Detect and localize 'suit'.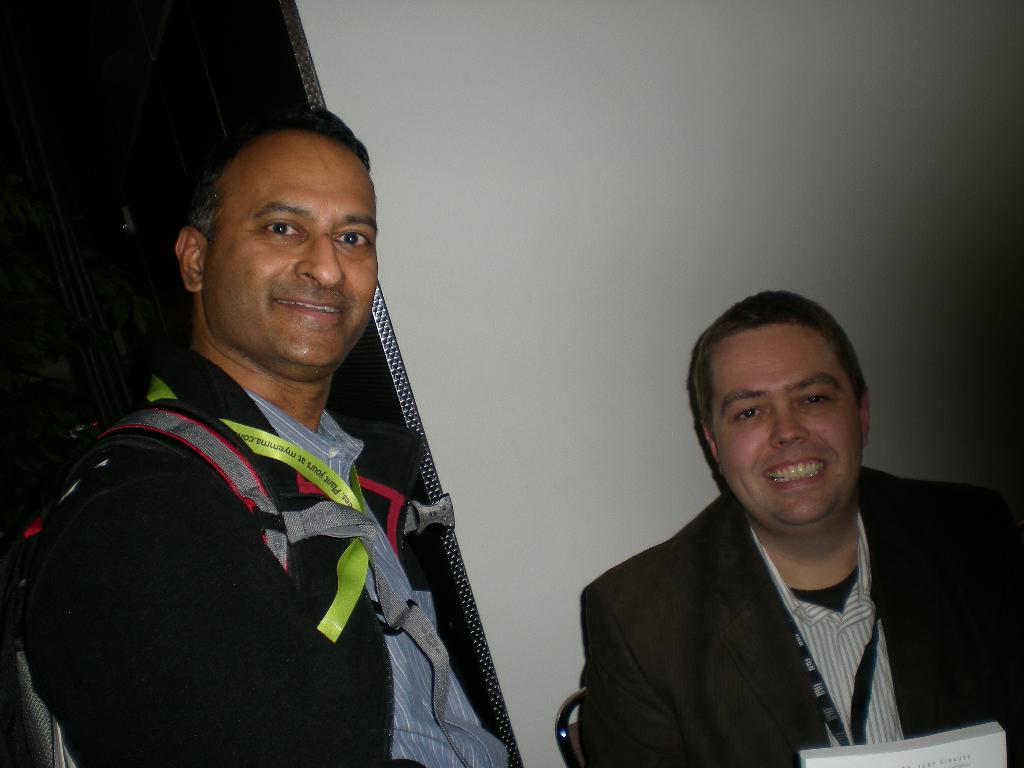
Localized at BBox(577, 404, 1000, 754).
